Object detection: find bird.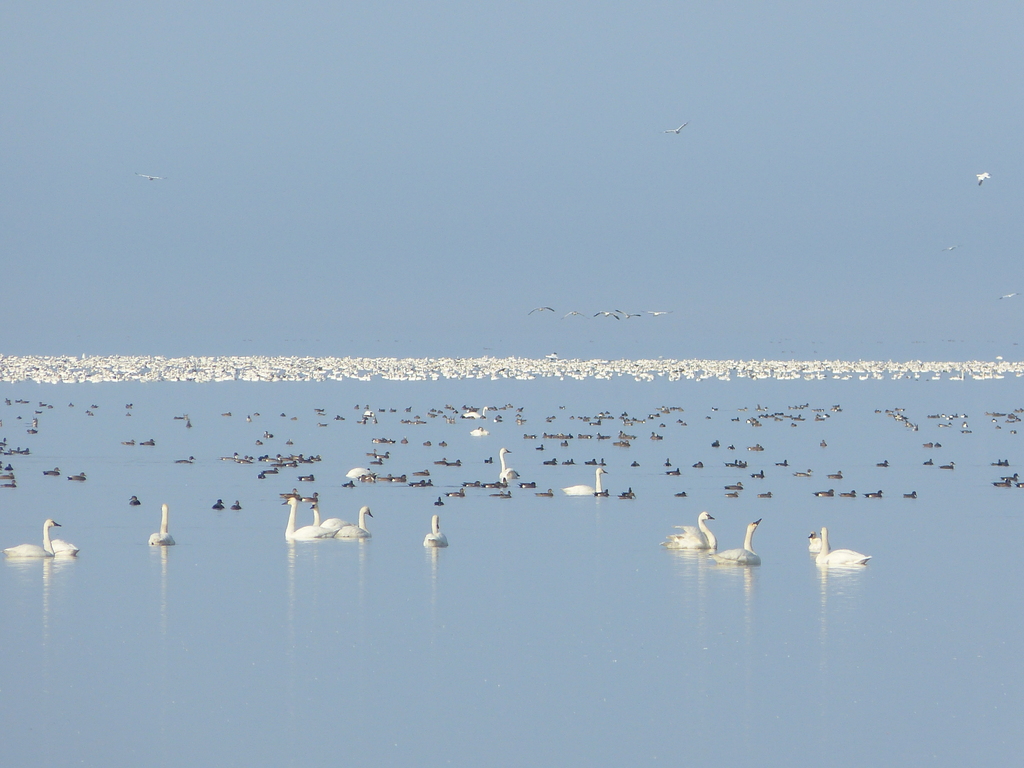
locate(597, 458, 605, 467).
